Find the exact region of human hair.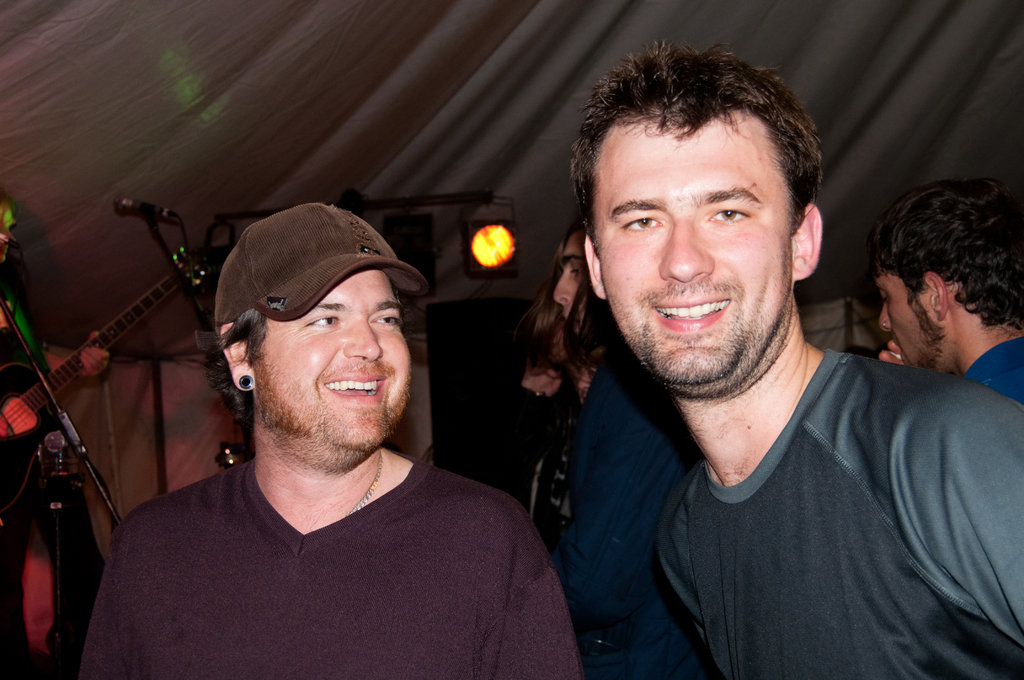
Exact region: <box>861,179,1023,331</box>.
